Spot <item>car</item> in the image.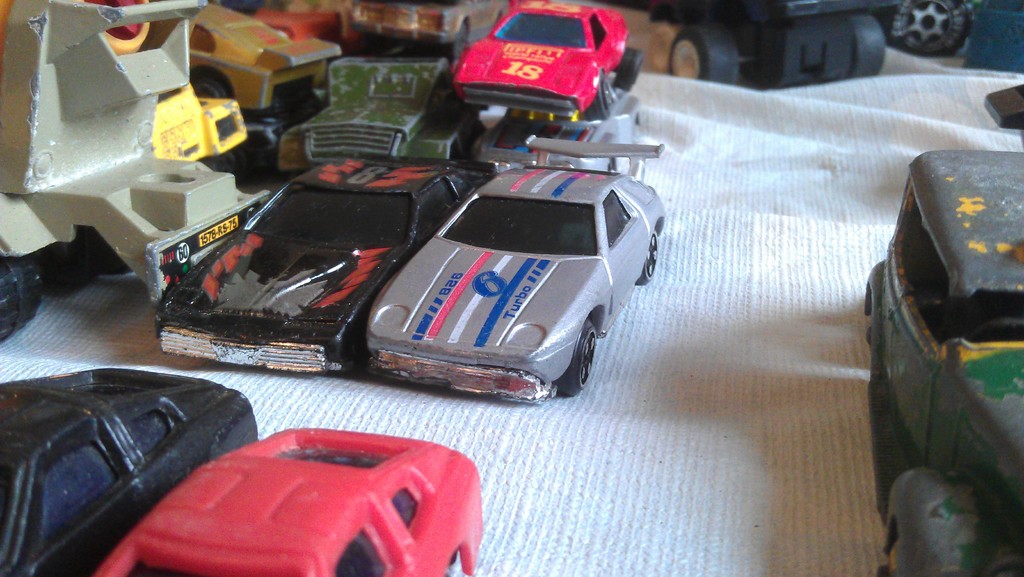
<item>car</item> found at box(860, 149, 1023, 576).
